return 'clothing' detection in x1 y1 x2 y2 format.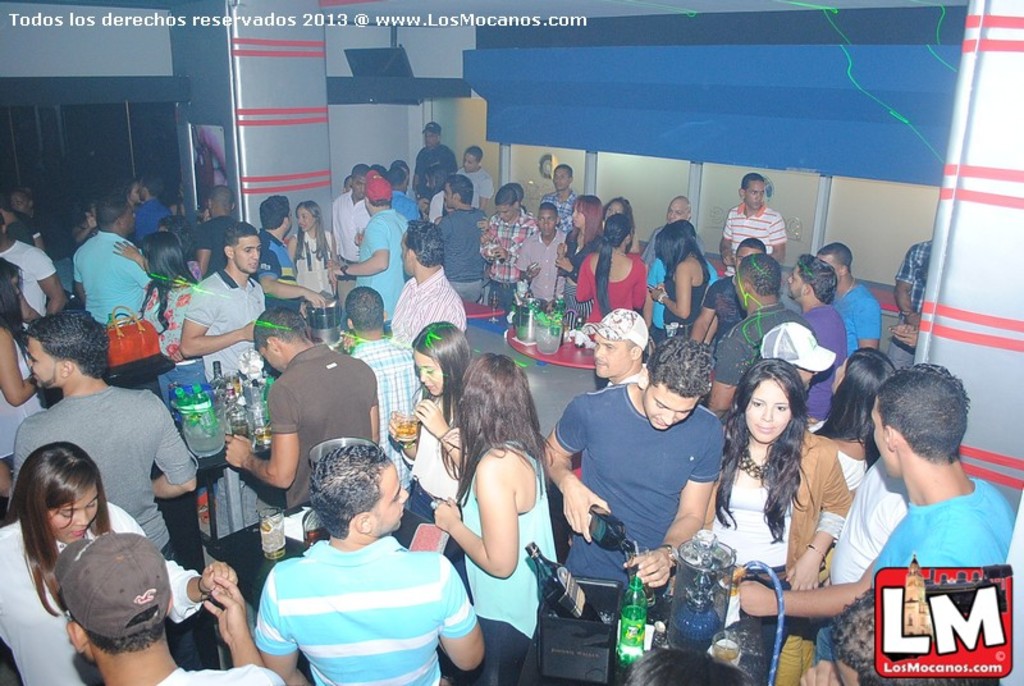
893 239 936 363.
